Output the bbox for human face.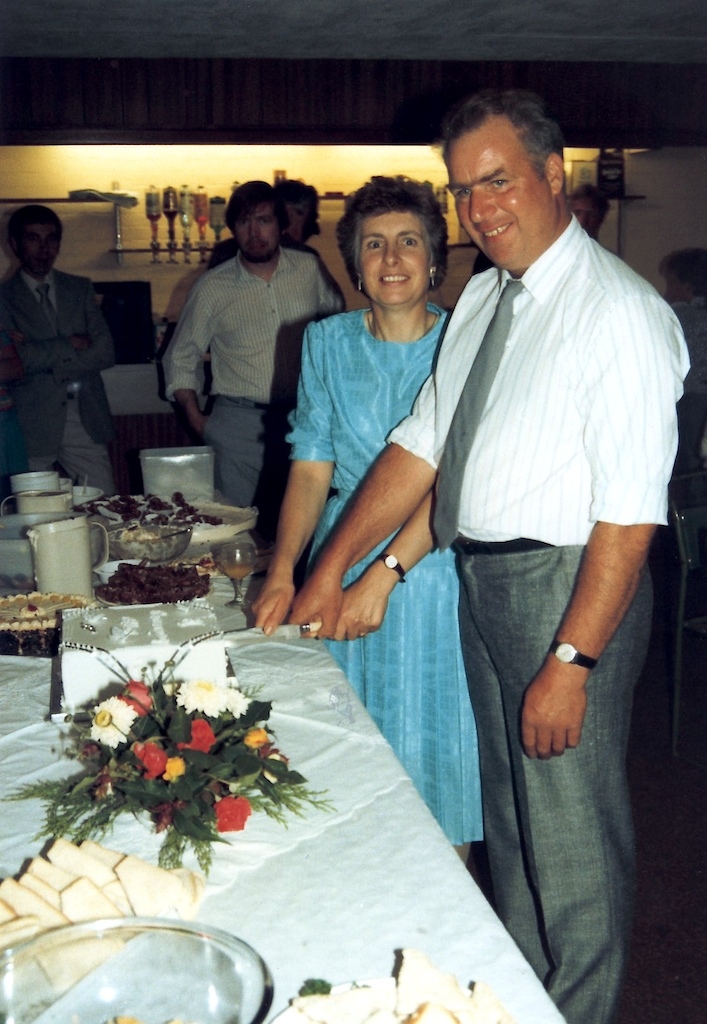
box=[361, 209, 428, 305].
